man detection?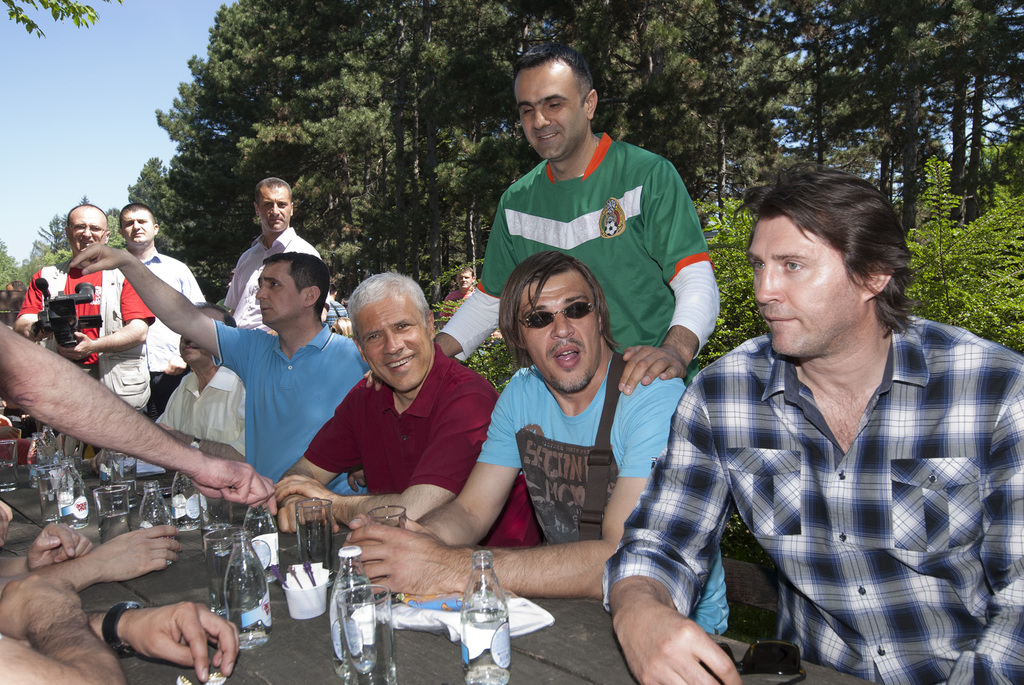
[255,272,548,548]
